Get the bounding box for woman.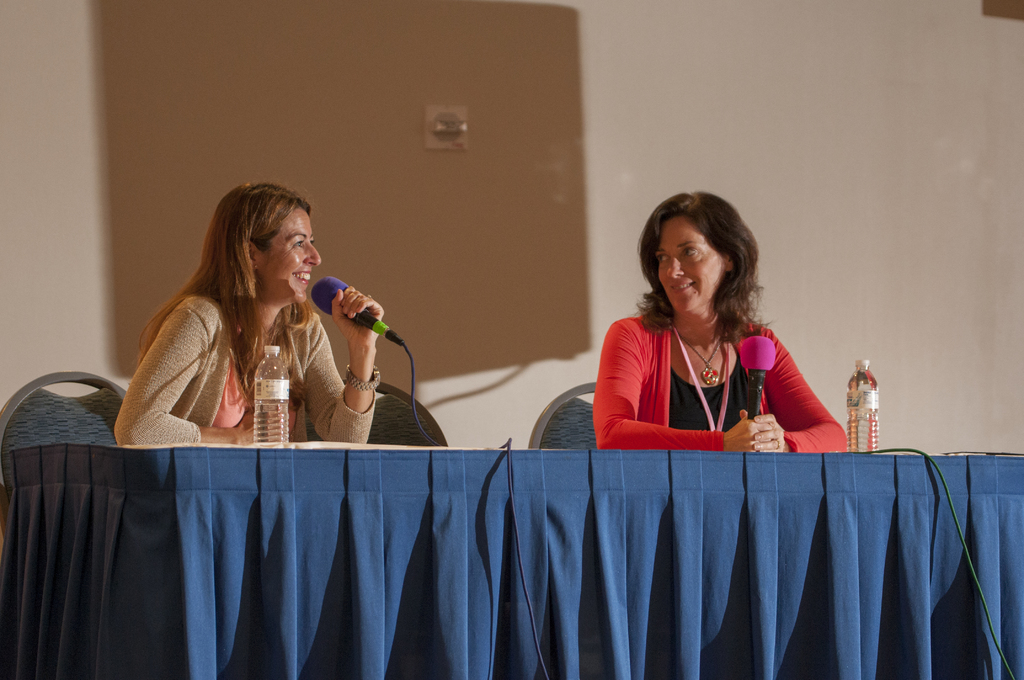
box=[589, 201, 840, 478].
